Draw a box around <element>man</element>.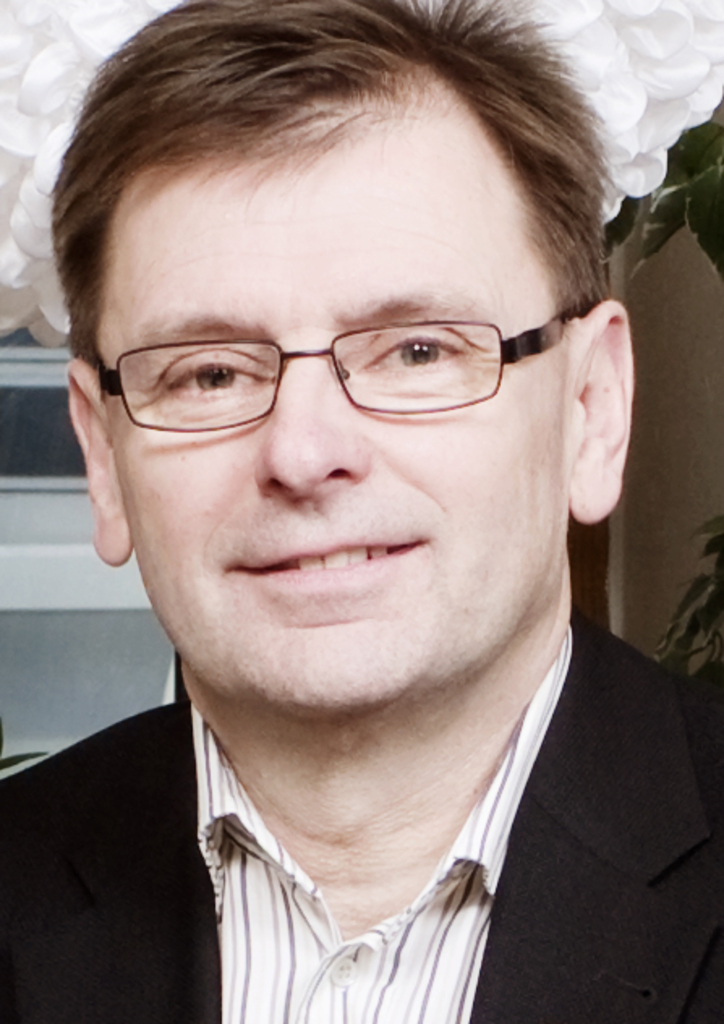
Rect(0, 0, 722, 1022).
